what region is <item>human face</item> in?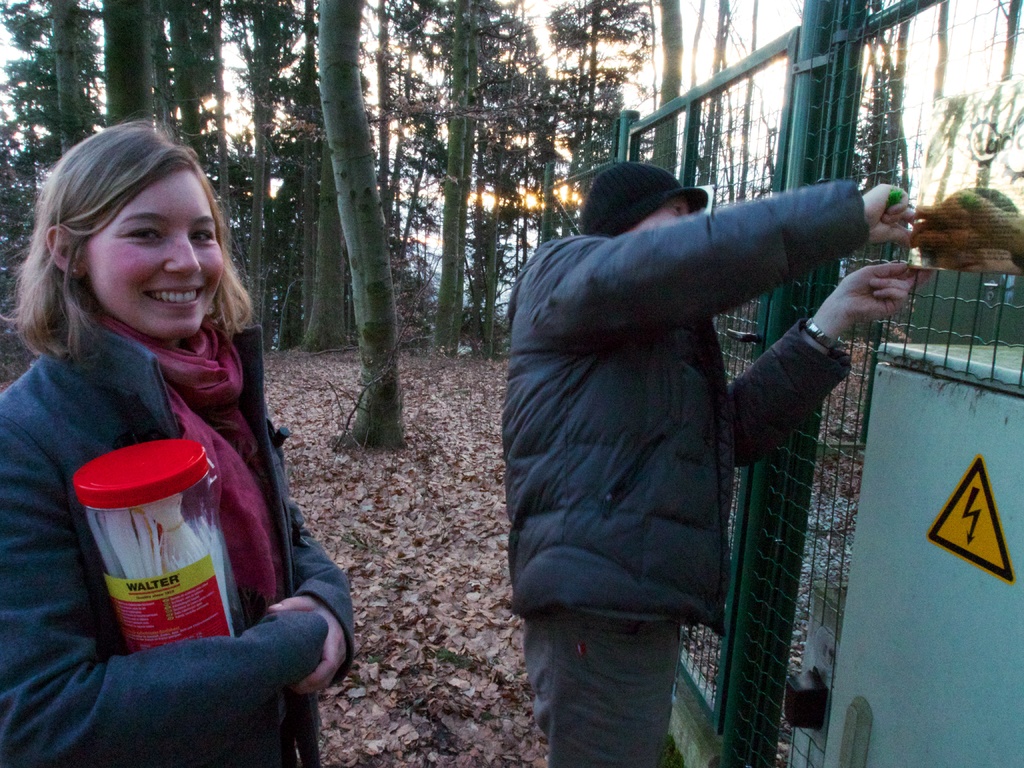
[x1=90, y1=173, x2=219, y2=337].
